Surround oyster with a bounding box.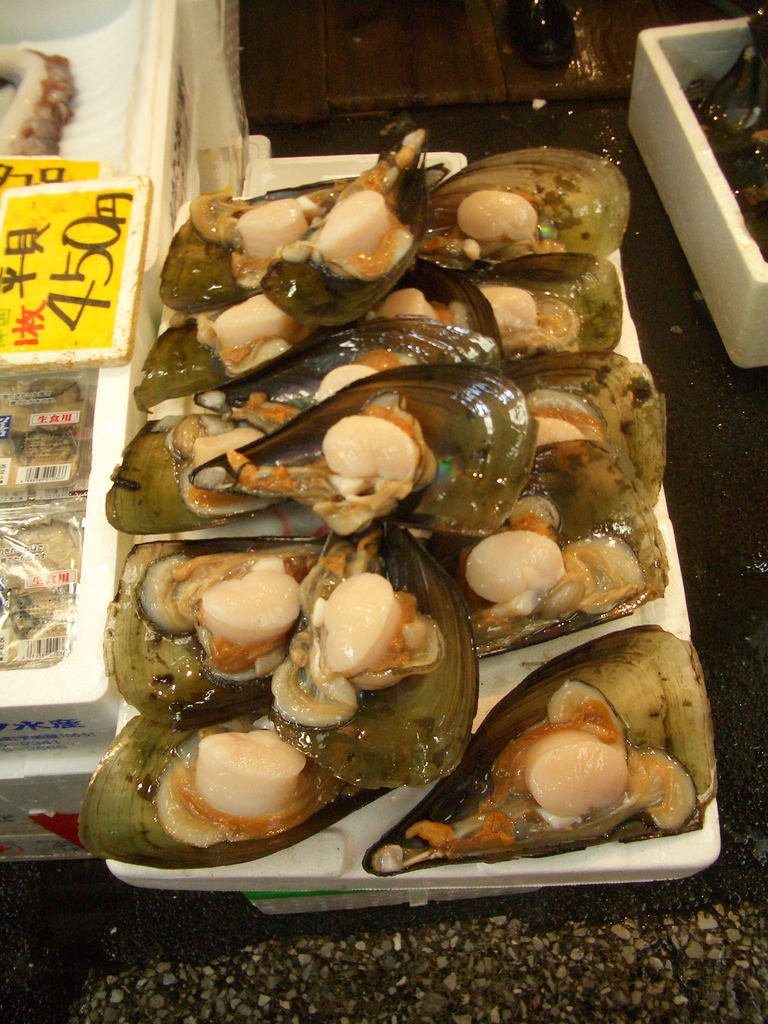
<box>76,714,380,872</box>.
